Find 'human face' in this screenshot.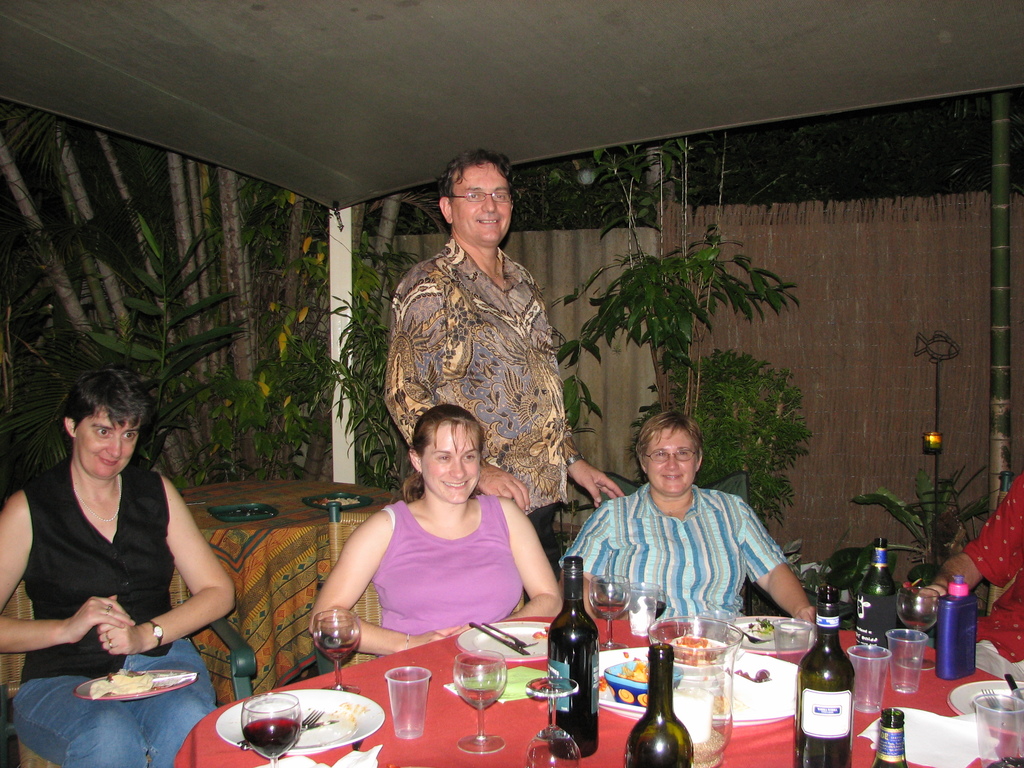
The bounding box for 'human face' is (x1=451, y1=161, x2=511, y2=243).
